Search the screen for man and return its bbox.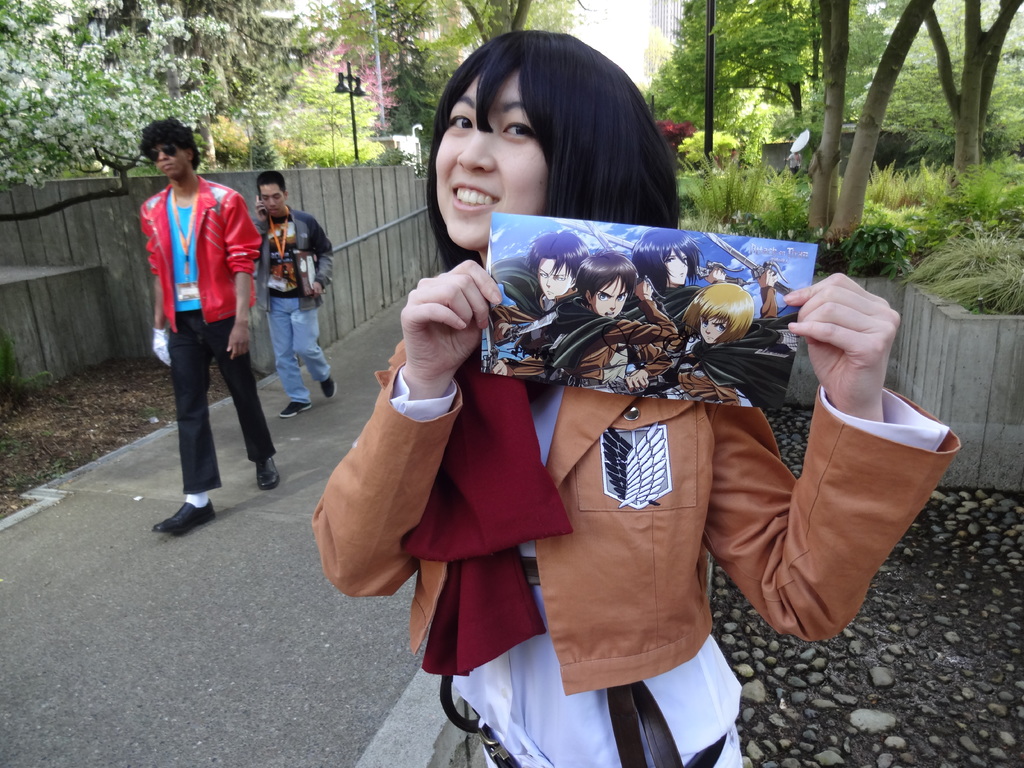
Found: locate(248, 169, 342, 423).
